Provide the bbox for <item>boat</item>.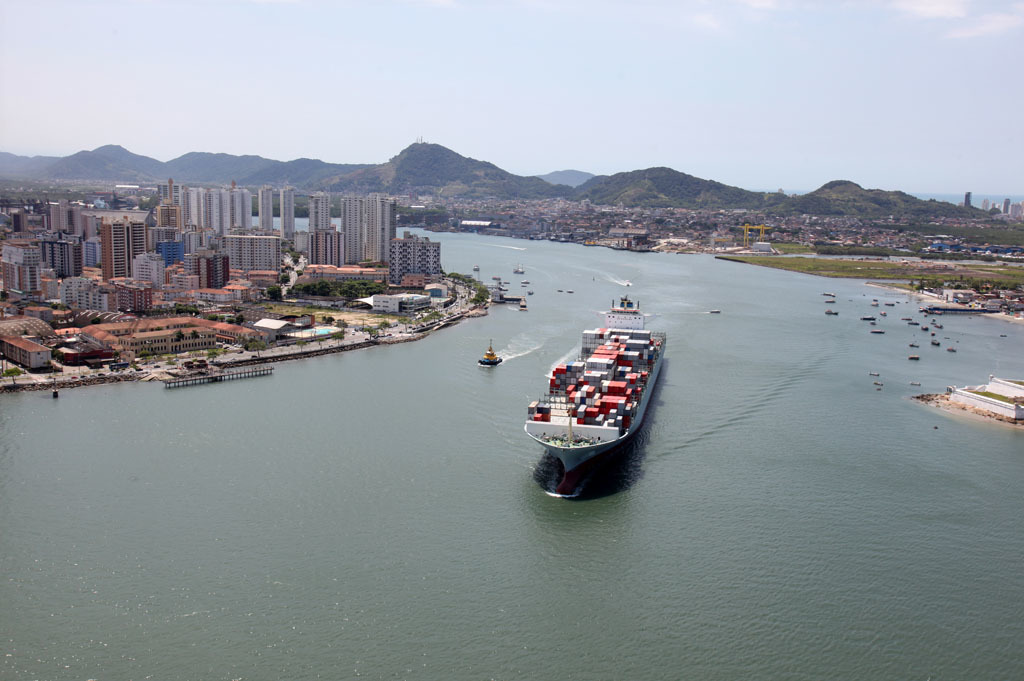
BBox(534, 307, 691, 485).
